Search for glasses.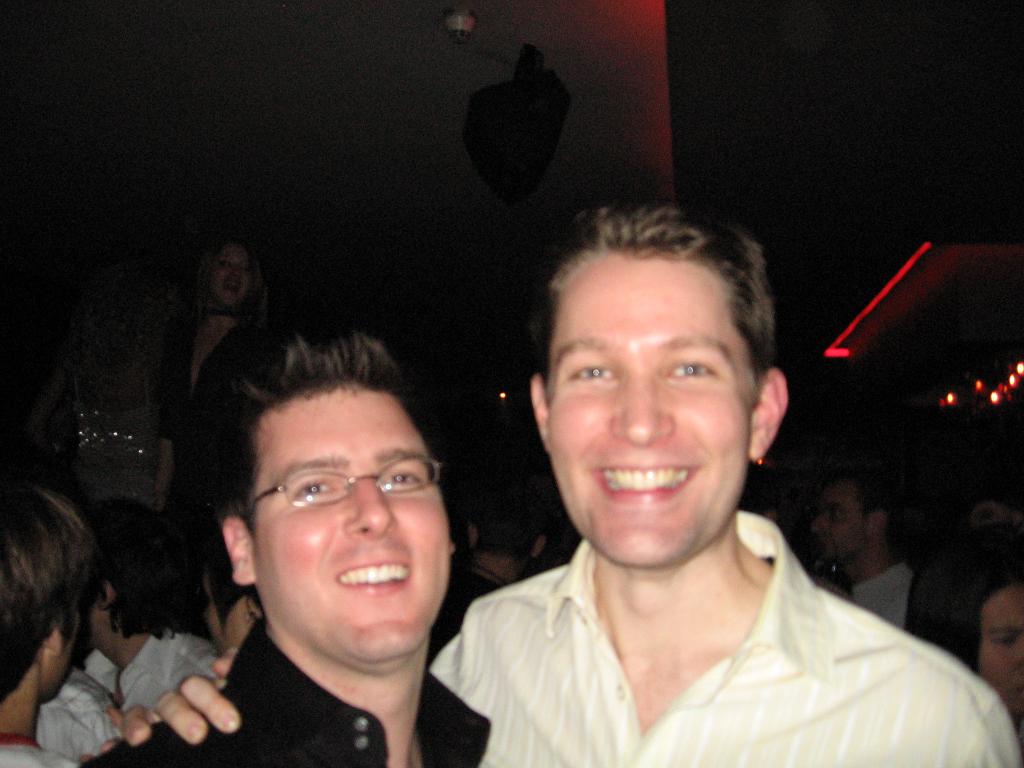
Found at [243, 456, 441, 508].
